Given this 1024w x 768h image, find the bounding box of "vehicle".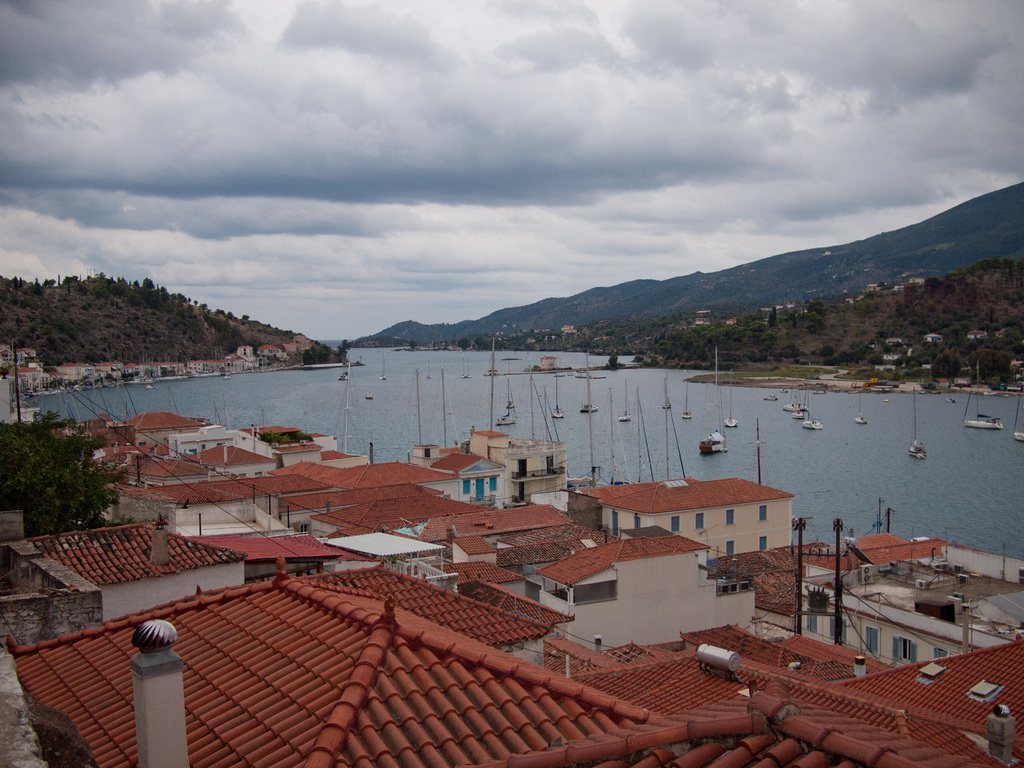
<box>577,360,600,415</box>.
